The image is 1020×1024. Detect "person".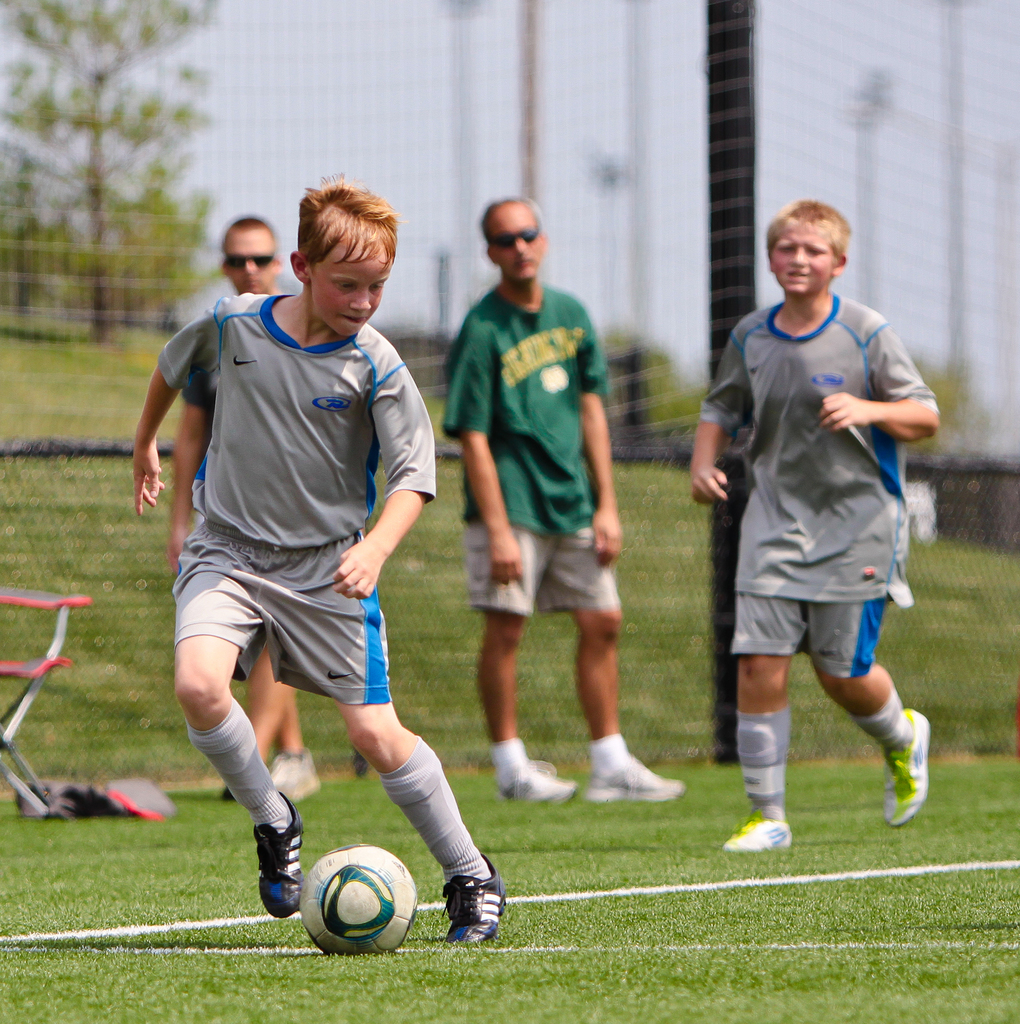
Detection: pyautogui.locateOnScreen(122, 165, 514, 955).
